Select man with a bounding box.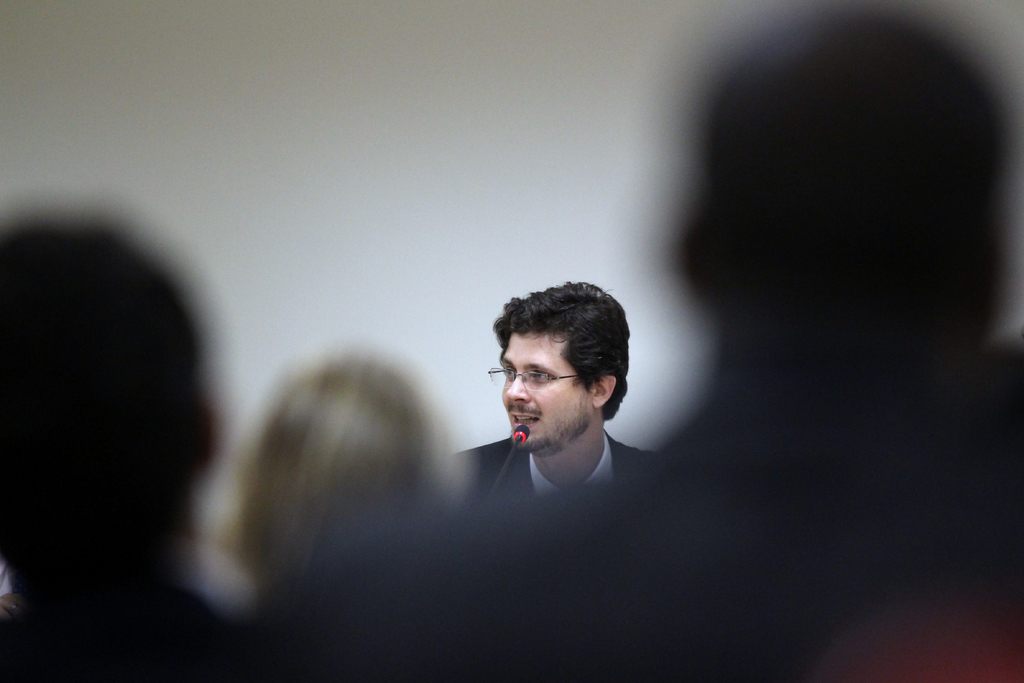
crop(259, 10, 1013, 682).
